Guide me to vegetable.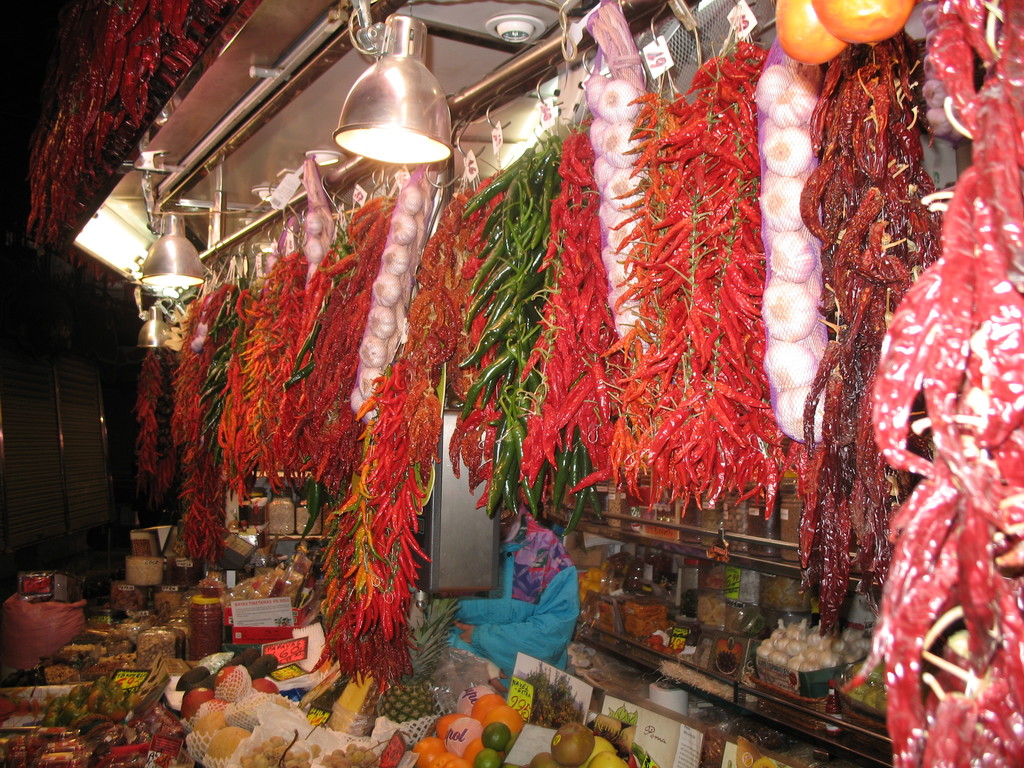
Guidance: 776,0,846,68.
